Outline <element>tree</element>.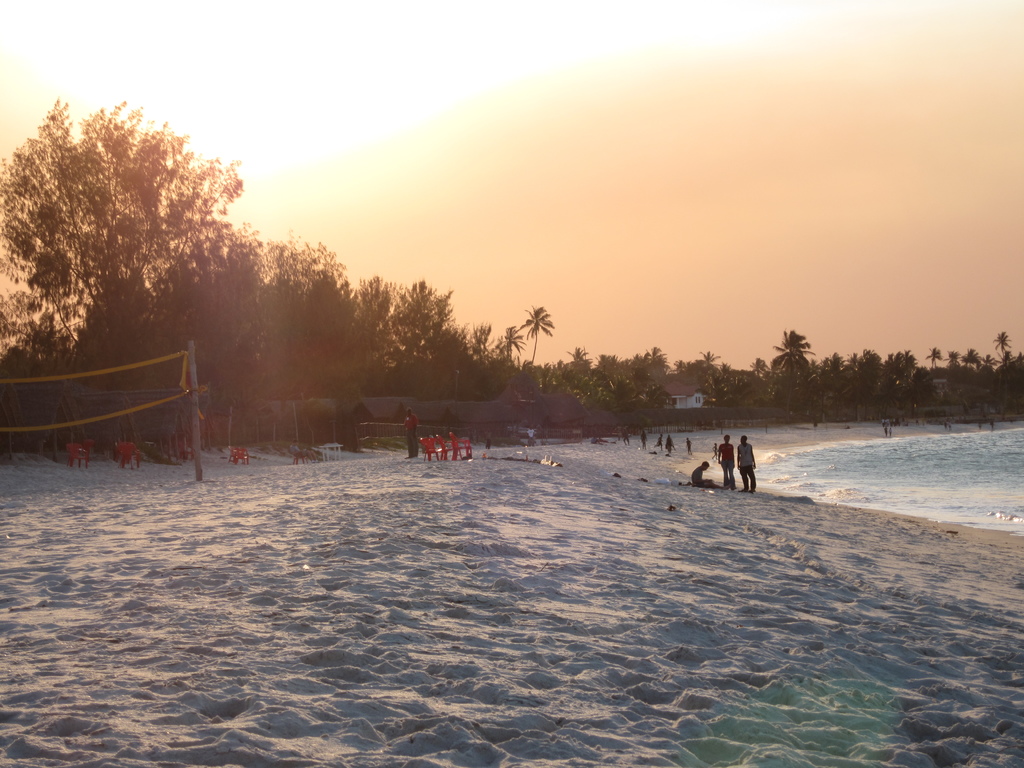
Outline: 673, 352, 745, 406.
